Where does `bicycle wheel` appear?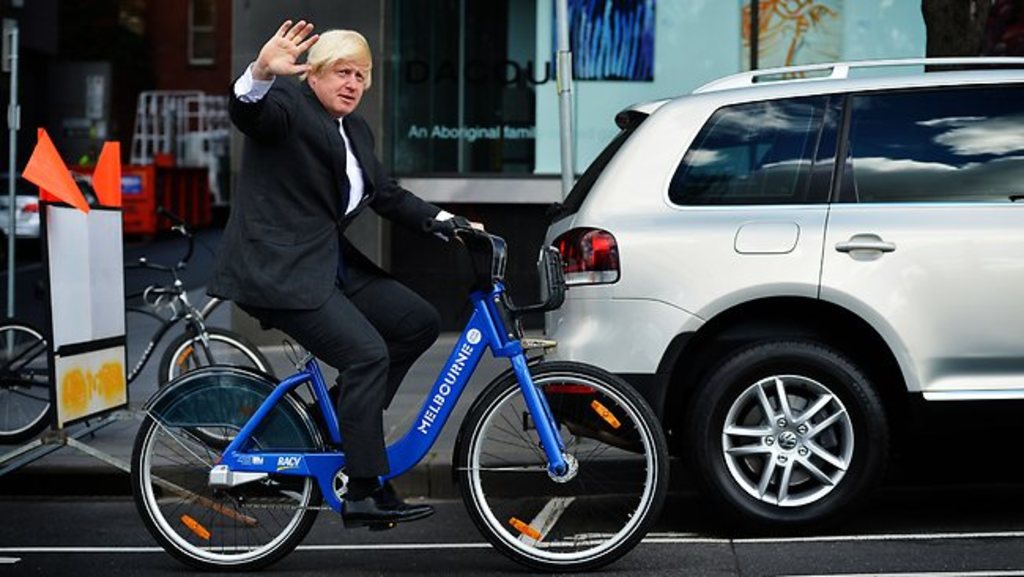
Appears at <box>0,315,52,446</box>.
